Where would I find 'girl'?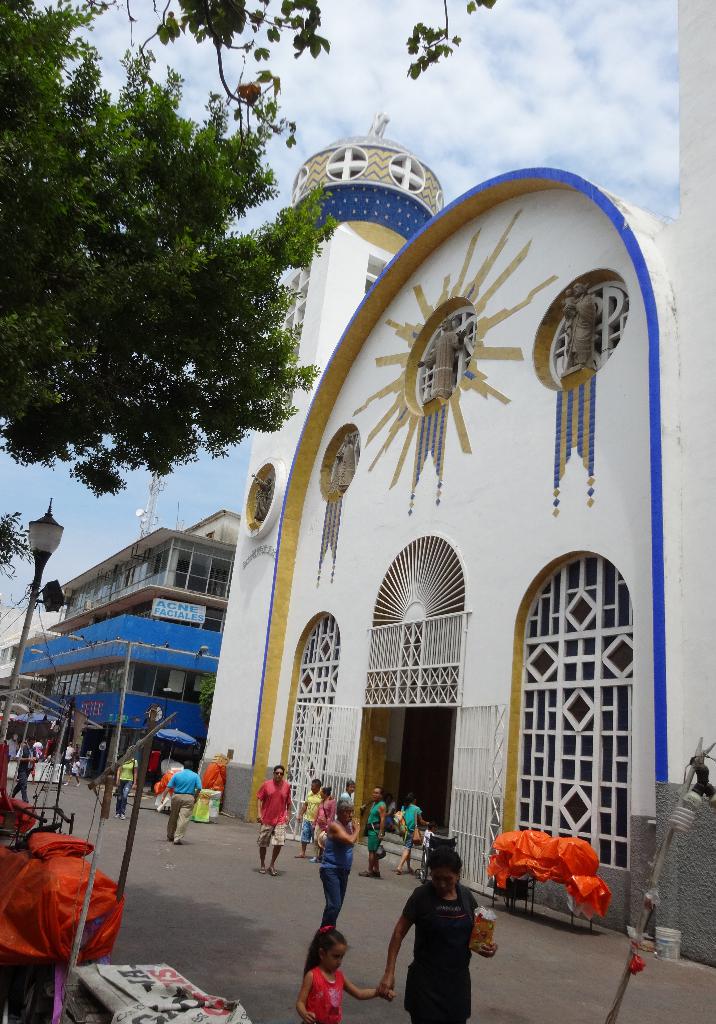
At x1=64 y1=755 x2=81 y2=787.
